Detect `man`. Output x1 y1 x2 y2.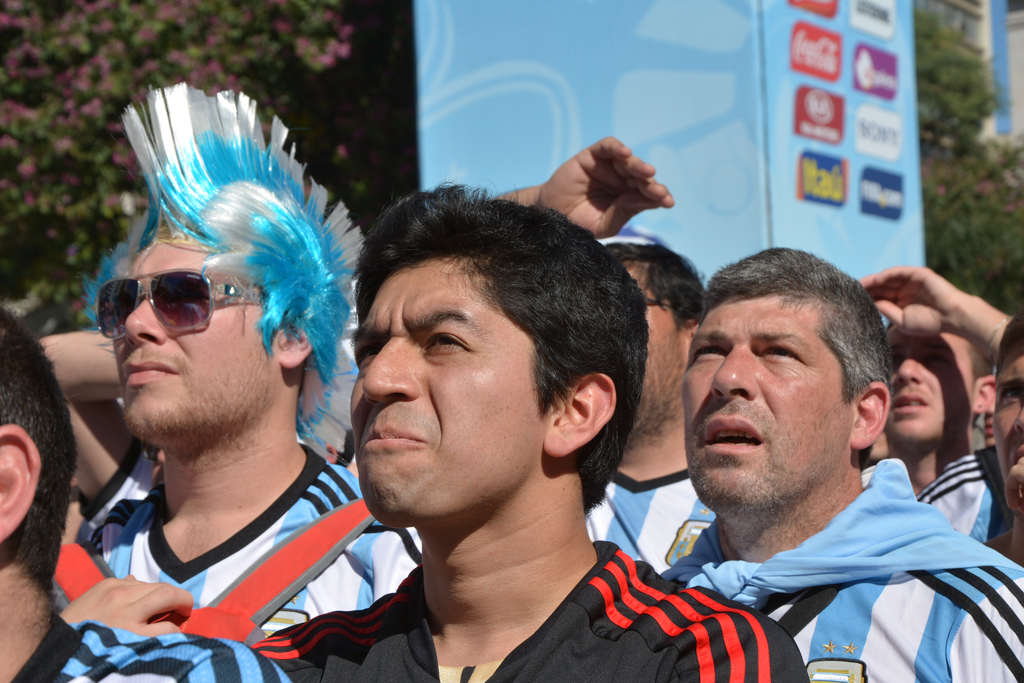
36 325 169 532.
